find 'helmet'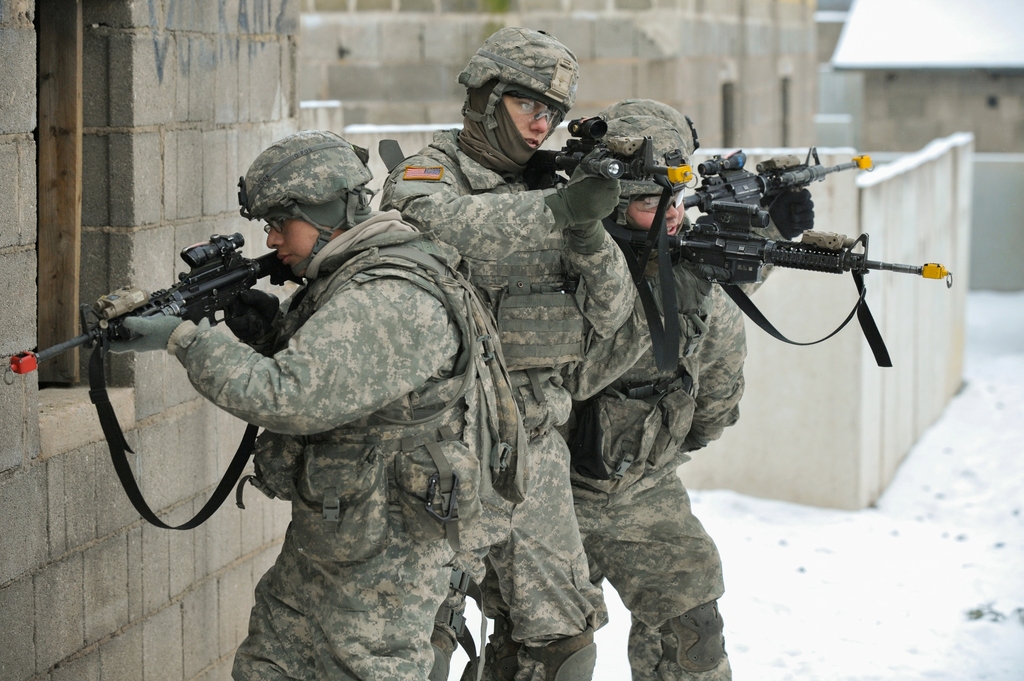
x1=566, y1=95, x2=706, y2=232
